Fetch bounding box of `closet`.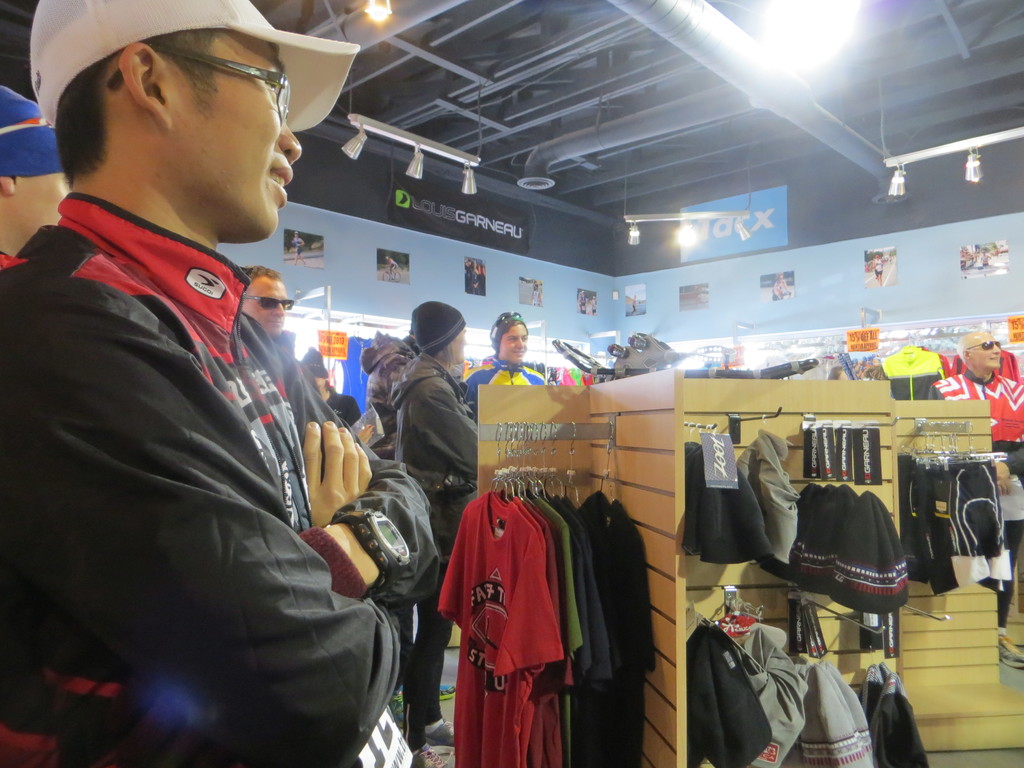
Bbox: left=436, top=368, right=1023, bottom=767.
